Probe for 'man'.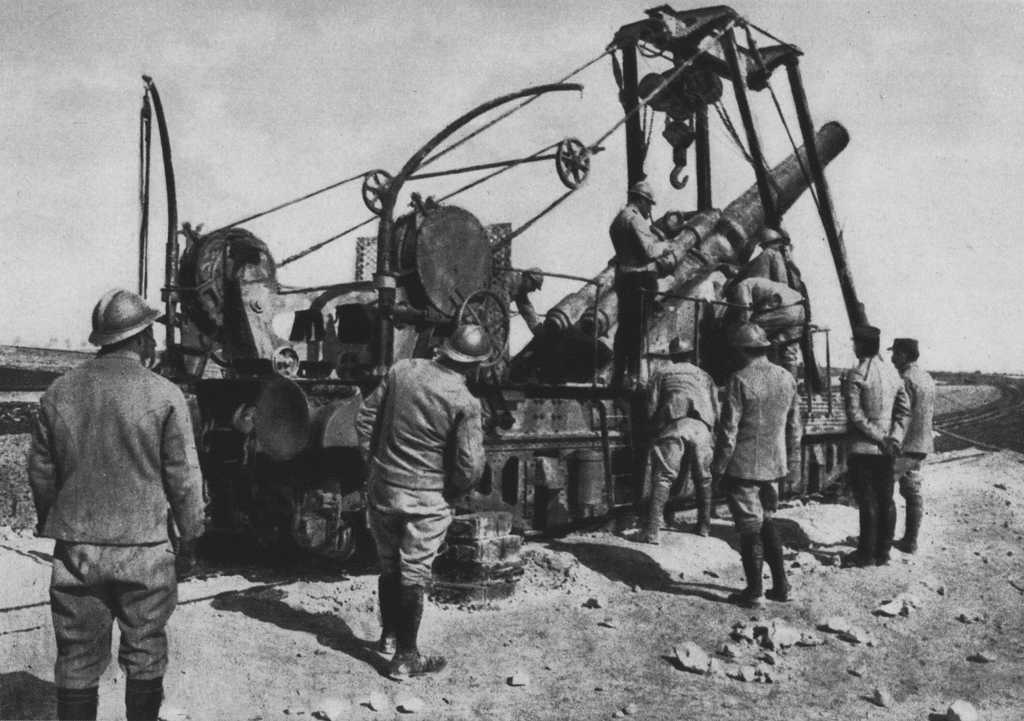
Probe result: x1=721 y1=275 x2=810 y2=380.
